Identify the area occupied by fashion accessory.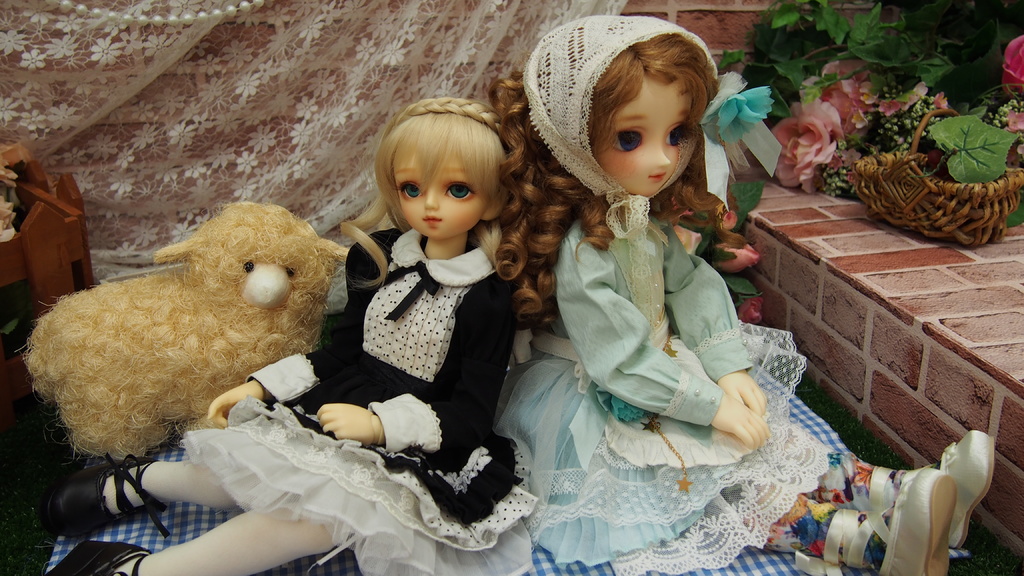
Area: locate(38, 451, 172, 534).
